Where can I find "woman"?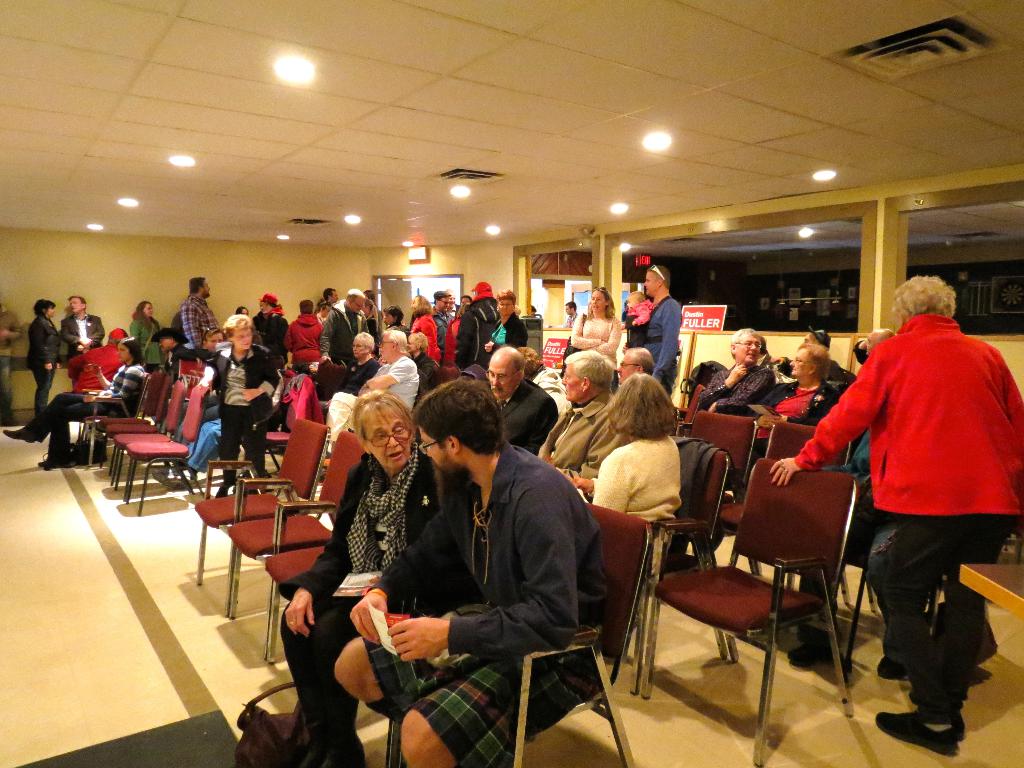
You can find it at 1,335,152,467.
